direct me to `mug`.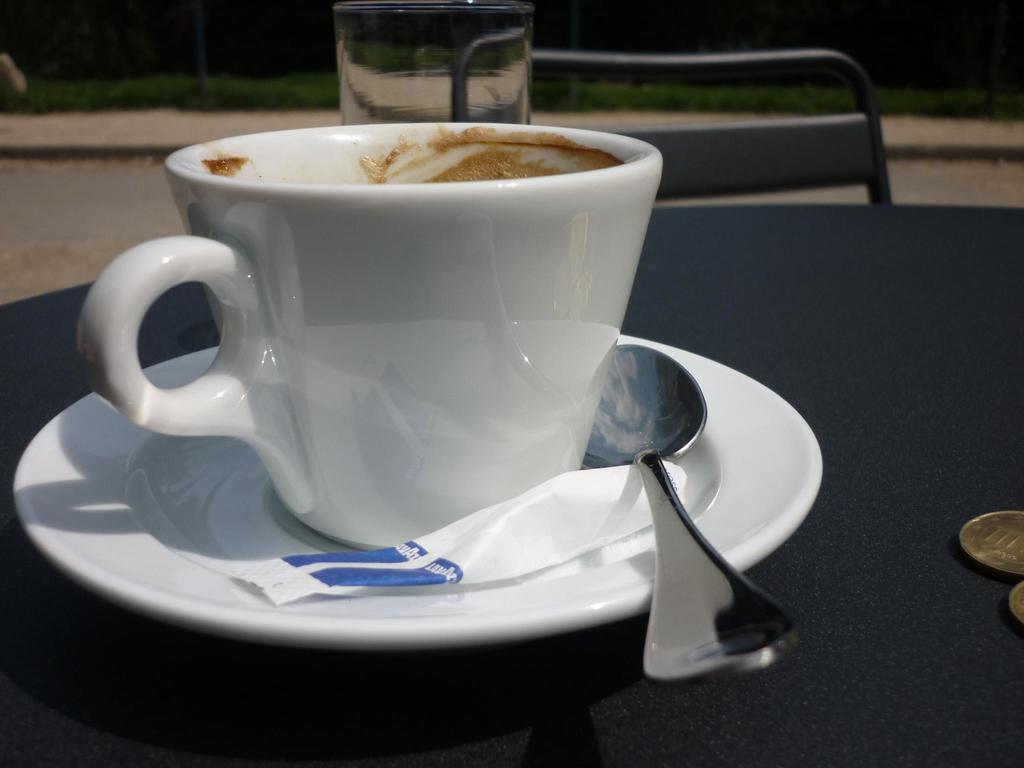
Direction: 77:125:657:553.
